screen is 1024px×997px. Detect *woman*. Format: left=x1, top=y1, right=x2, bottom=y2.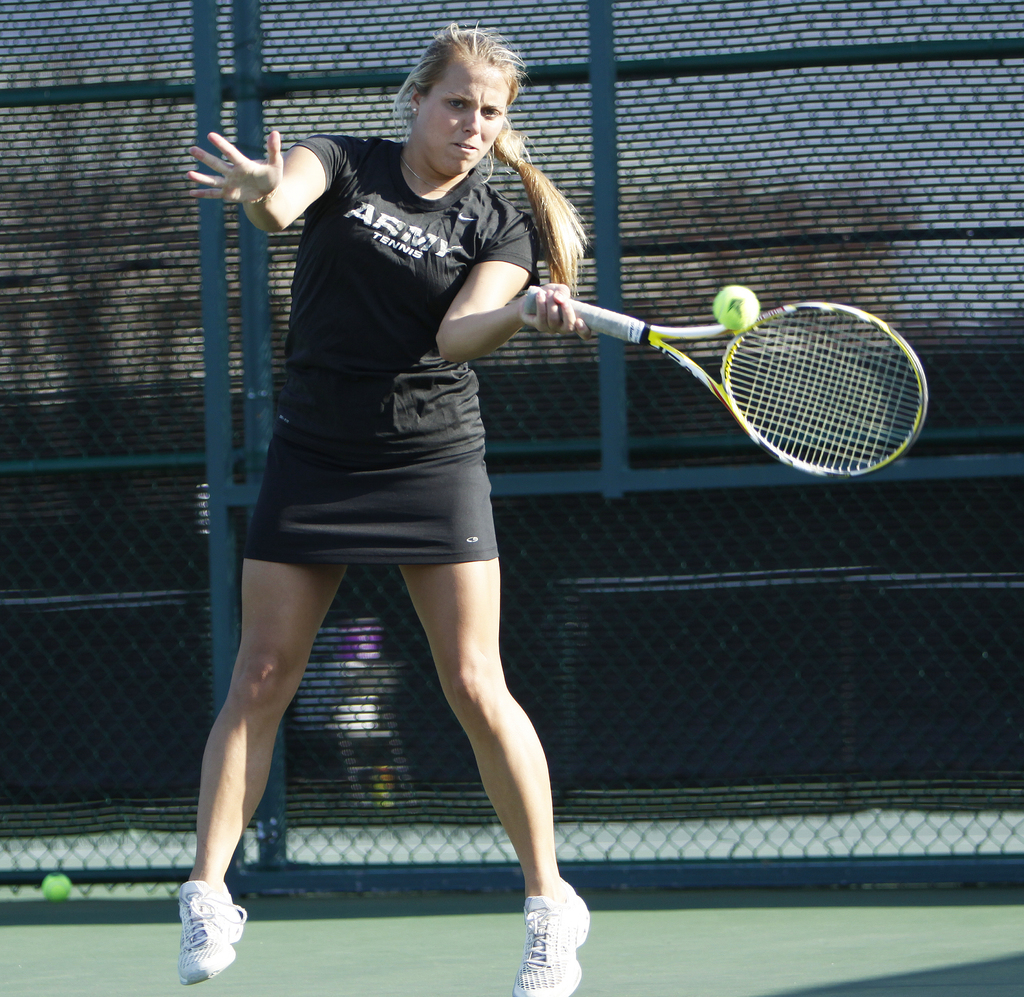
left=186, top=23, right=618, bottom=996.
